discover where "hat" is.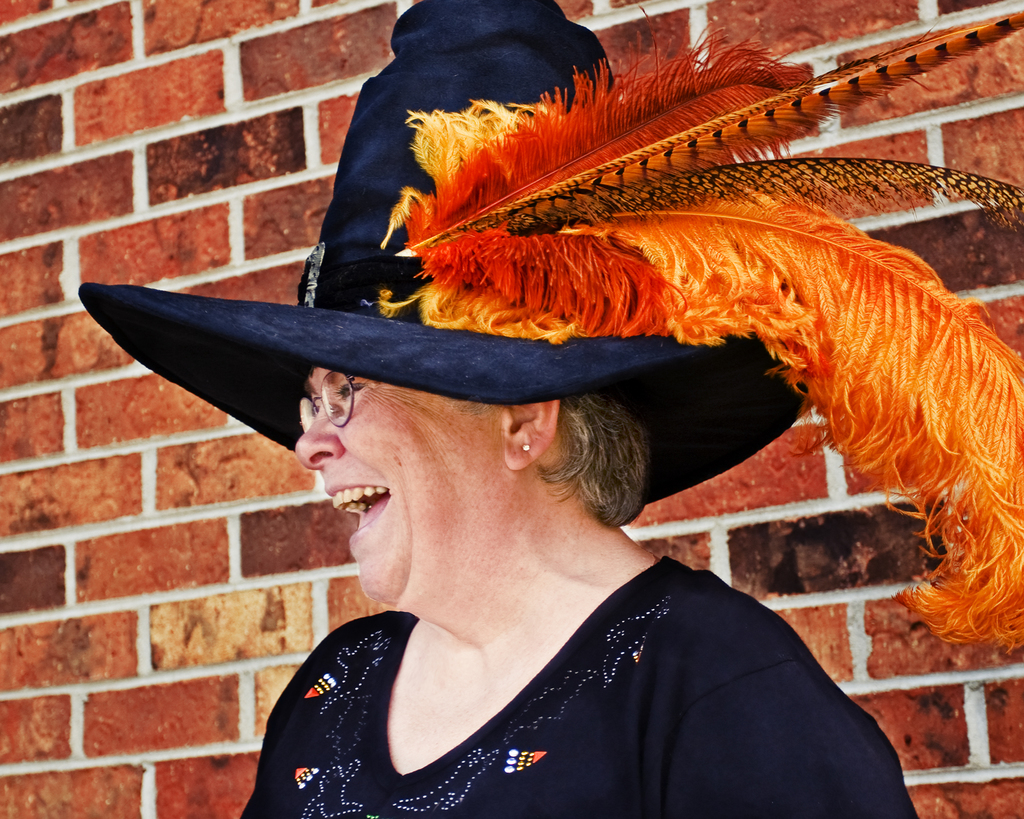
Discovered at select_region(76, 0, 1023, 654).
